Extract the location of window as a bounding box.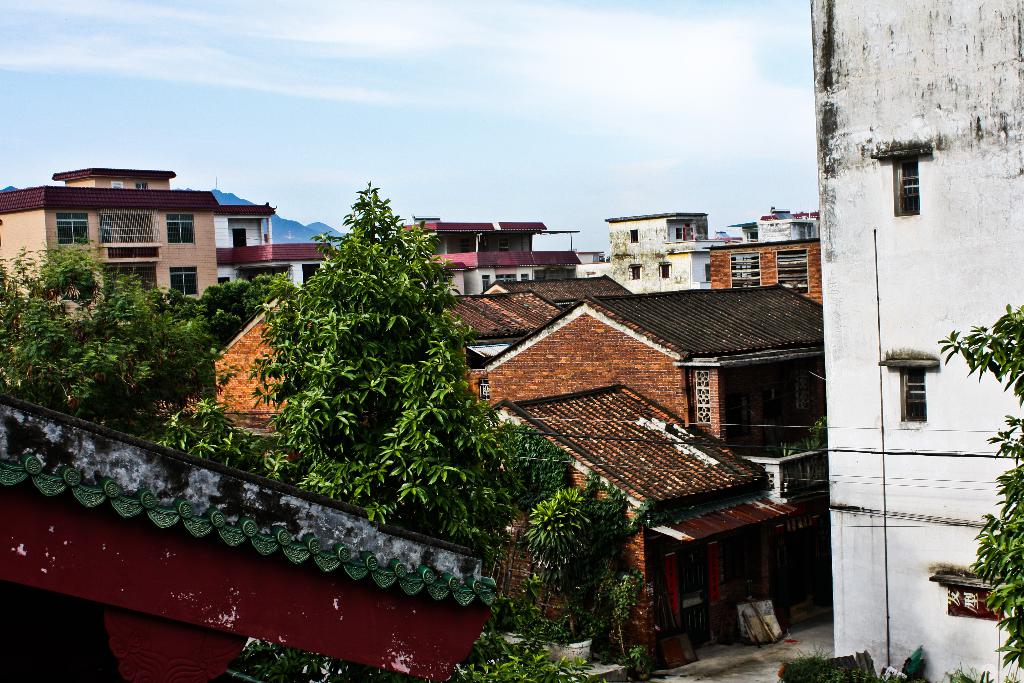
crop(520, 274, 529, 284).
